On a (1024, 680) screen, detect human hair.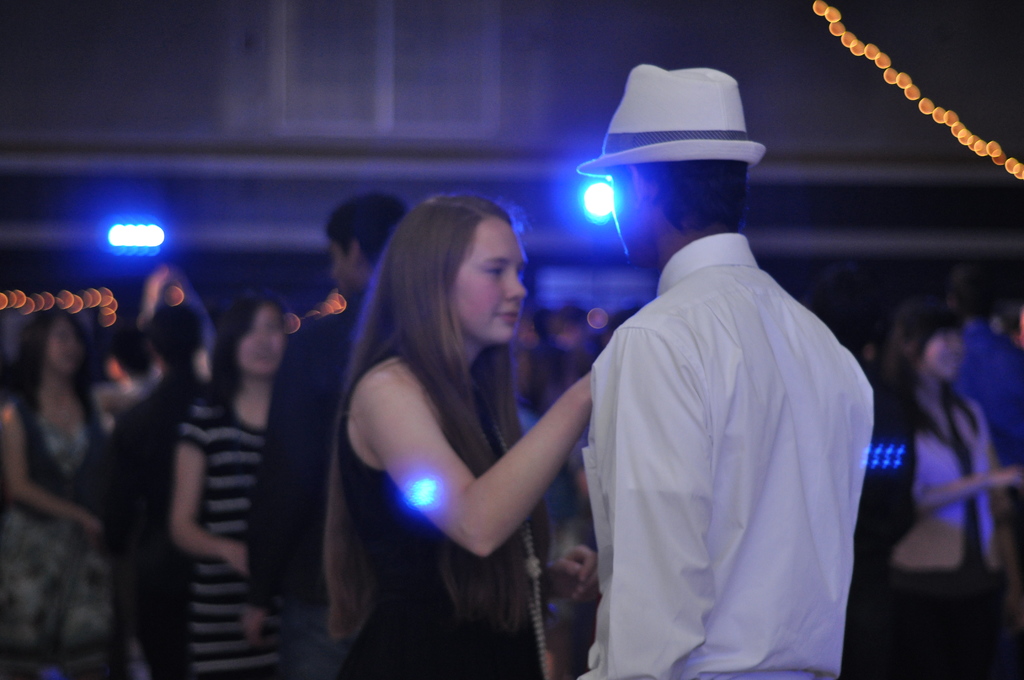
BBox(309, 184, 561, 647).
